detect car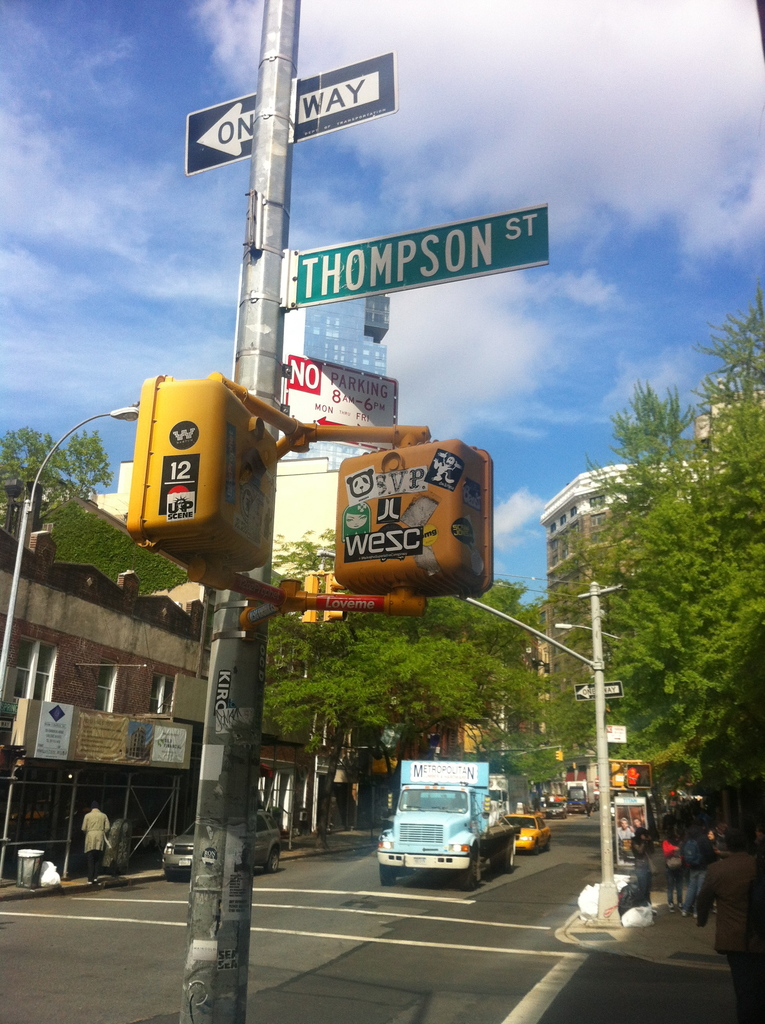
x1=506 y1=815 x2=552 y2=853
